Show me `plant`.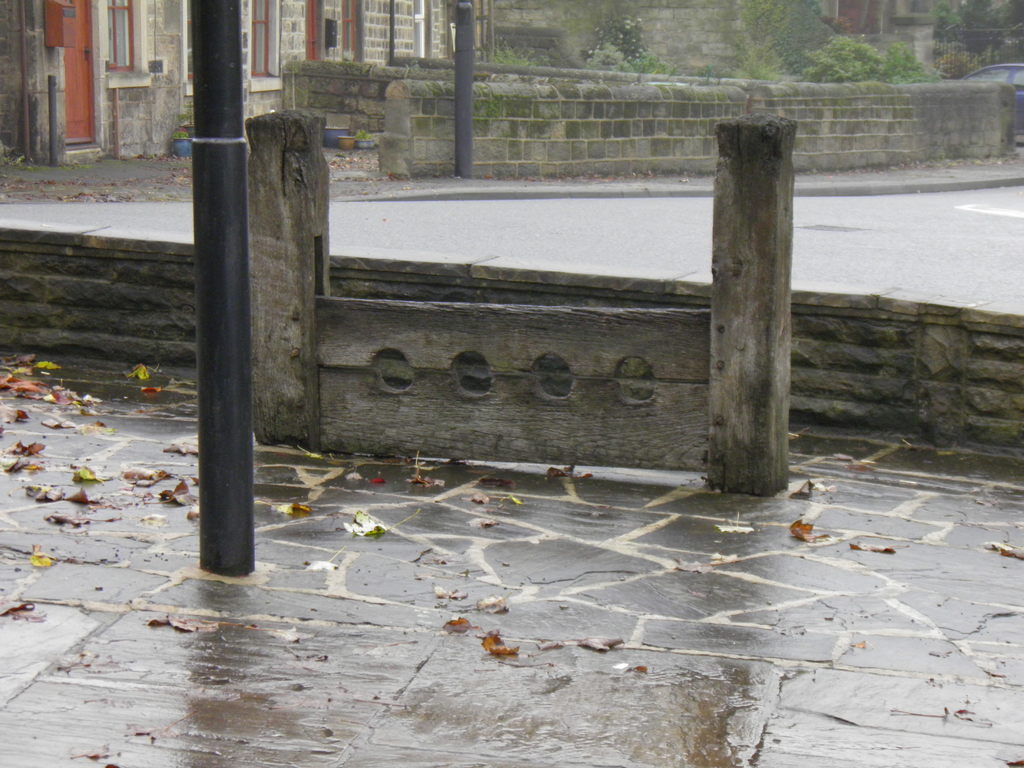
`plant` is here: pyautogui.locateOnScreen(174, 132, 188, 142).
